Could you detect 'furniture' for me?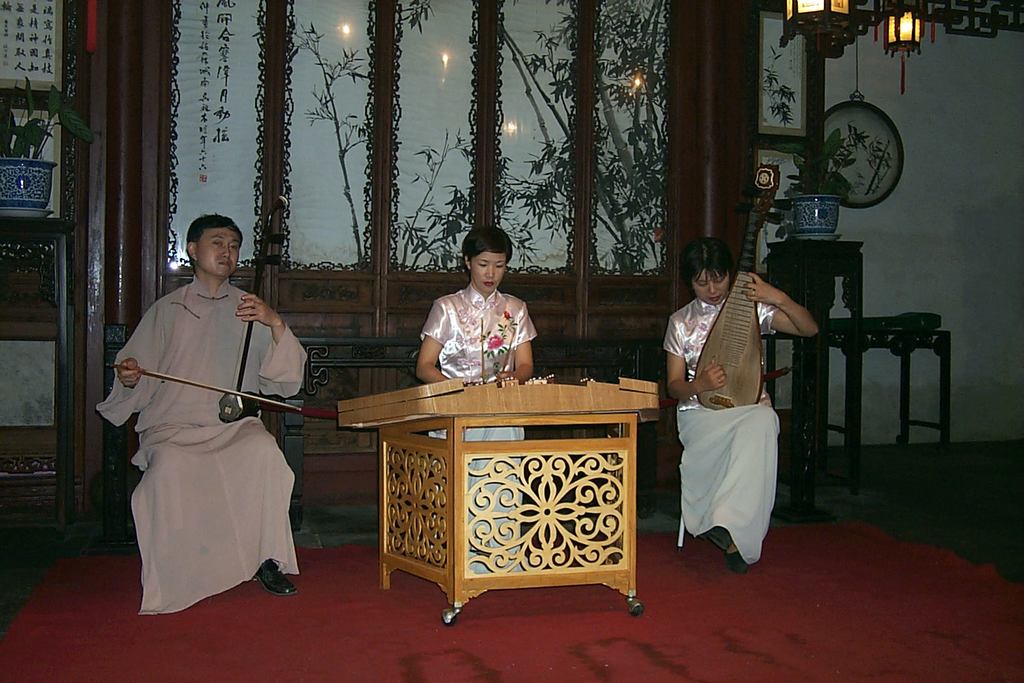
Detection result: Rect(336, 376, 660, 628).
